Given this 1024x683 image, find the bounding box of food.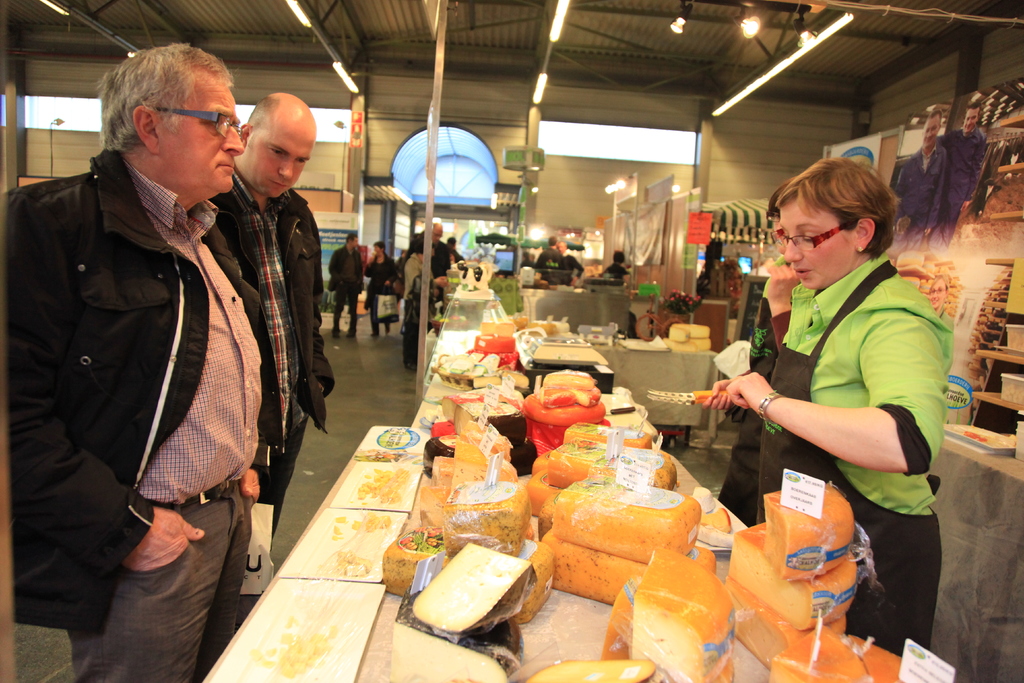
region(671, 334, 712, 350).
